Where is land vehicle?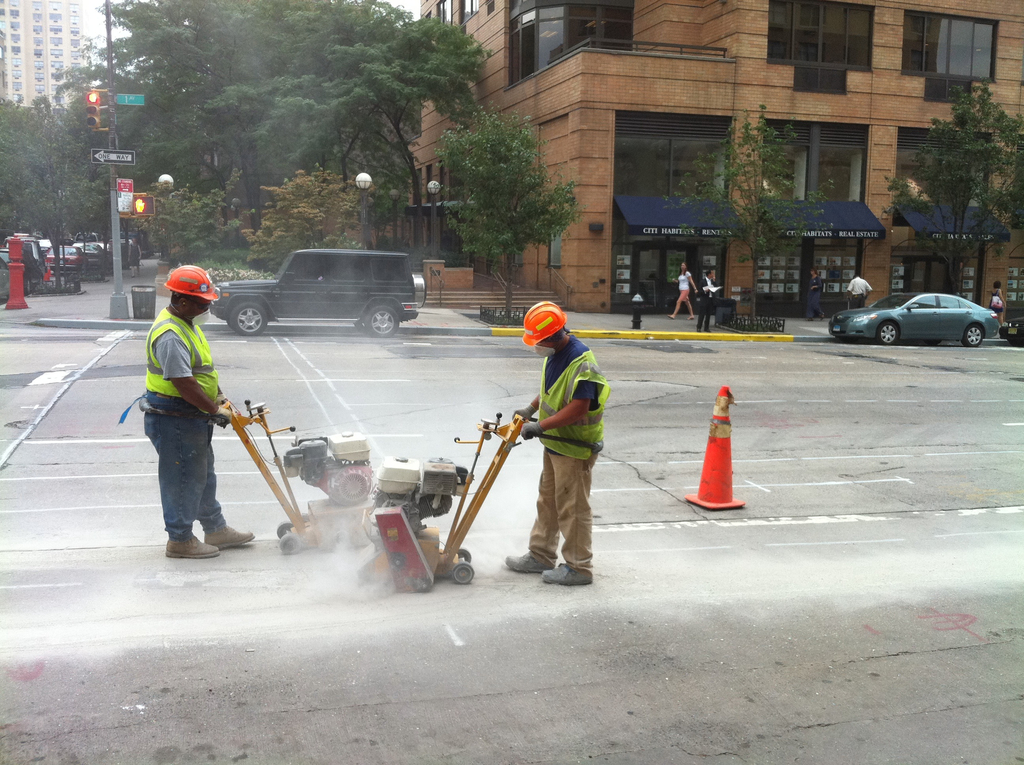
<region>3, 234, 82, 293</region>.
